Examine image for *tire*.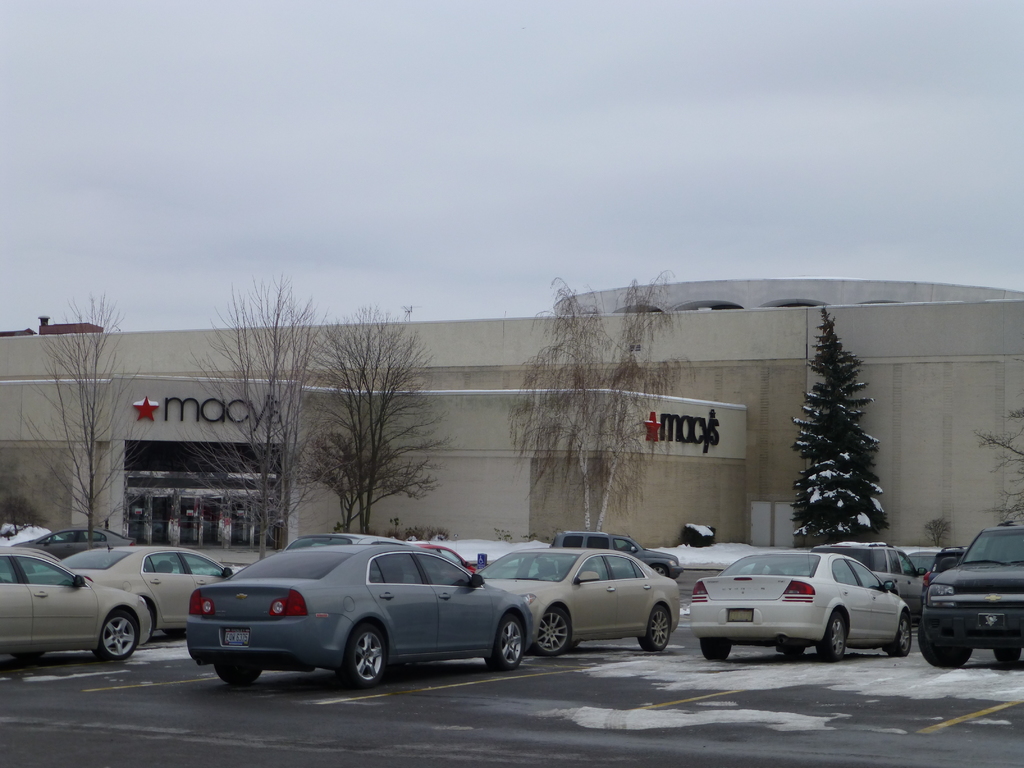
Examination result: region(344, 620, 390, 687).
